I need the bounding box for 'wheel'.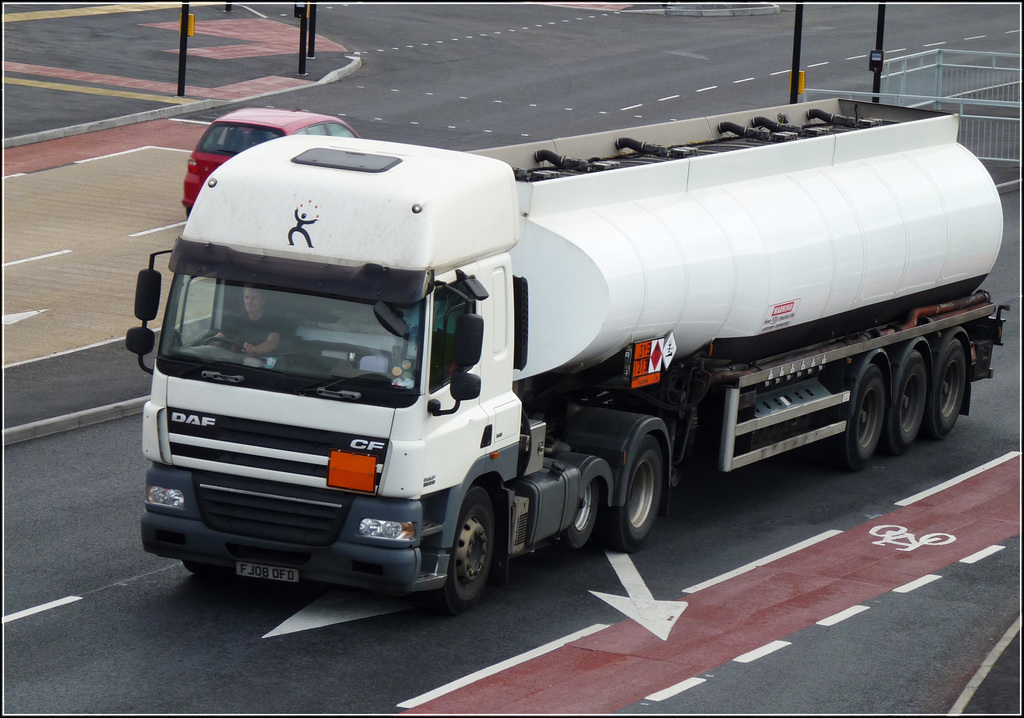
Here it is: [884,351,935,450].
